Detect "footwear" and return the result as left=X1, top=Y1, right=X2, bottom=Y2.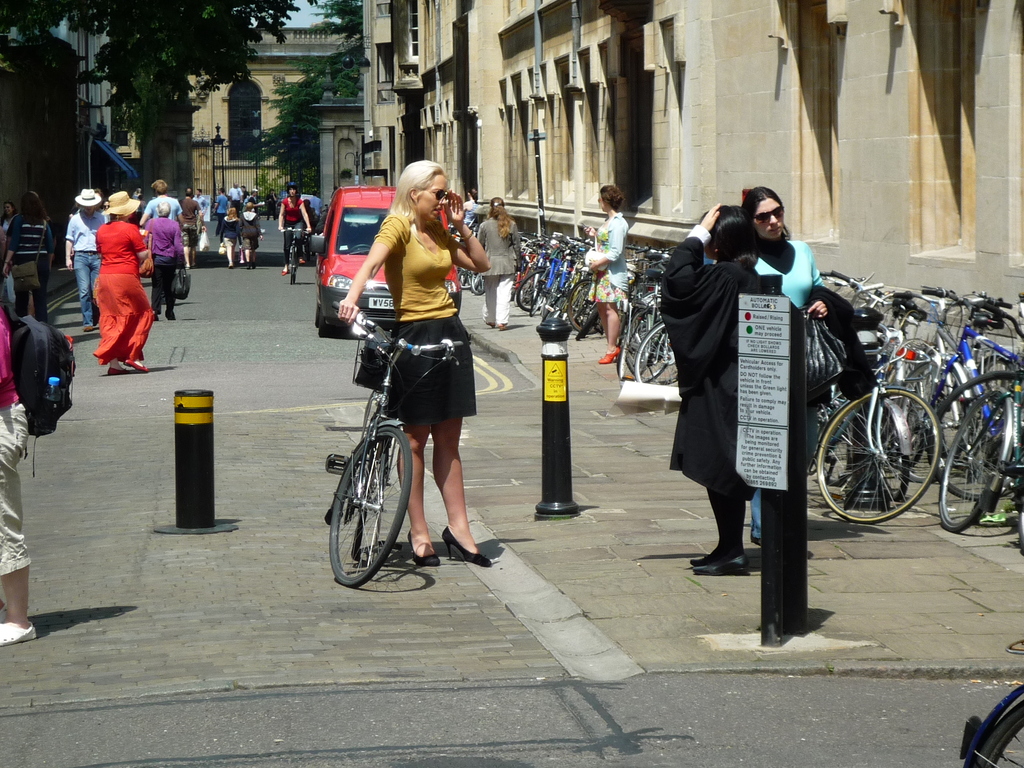
left=483, top=321, right=503, bottom=333.
